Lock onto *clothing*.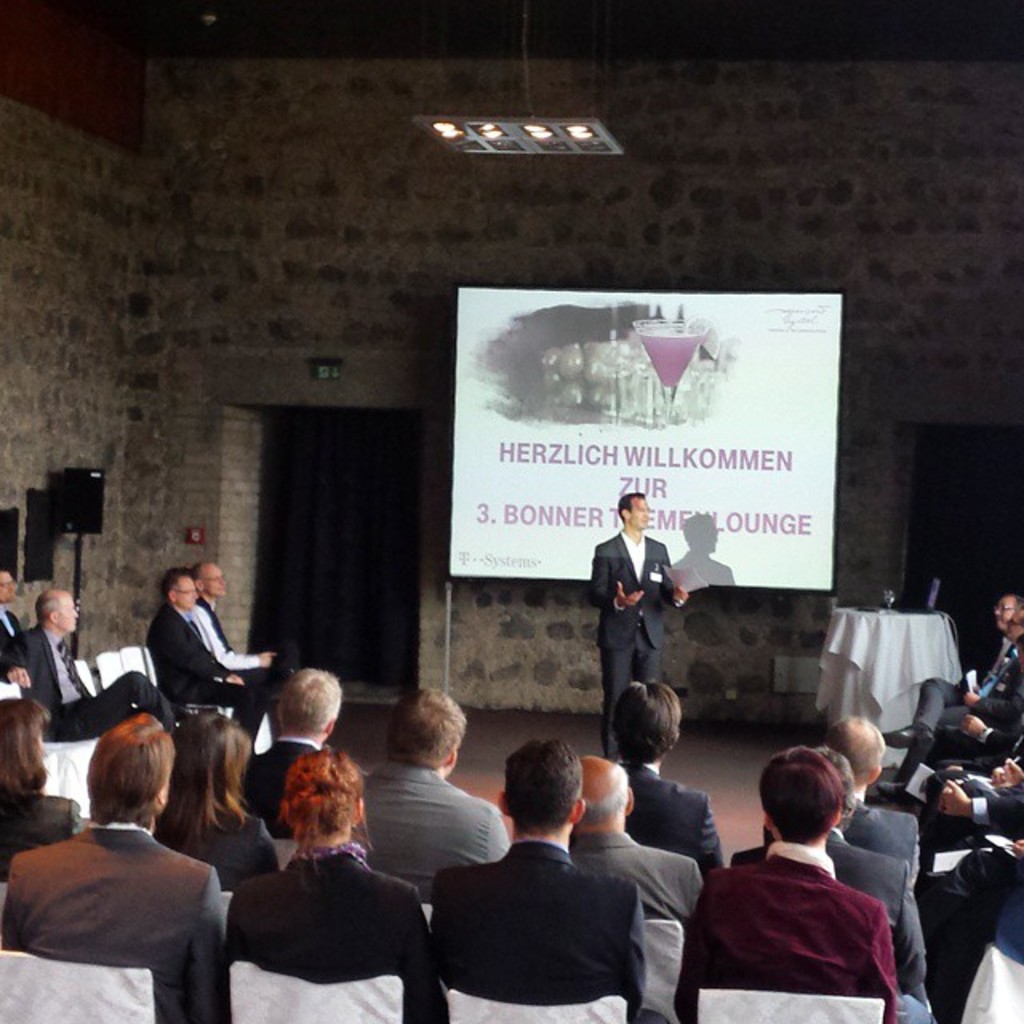
Locked: <region>595, 526, 678, 752</region>.
